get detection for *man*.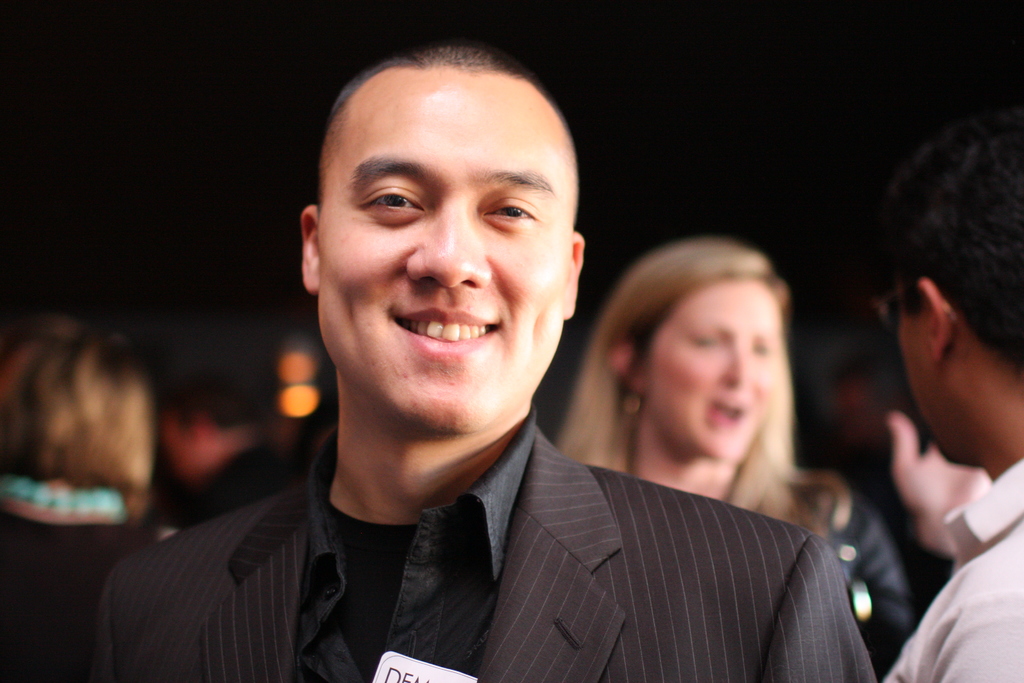
Detection: 844,104,1023,676.
